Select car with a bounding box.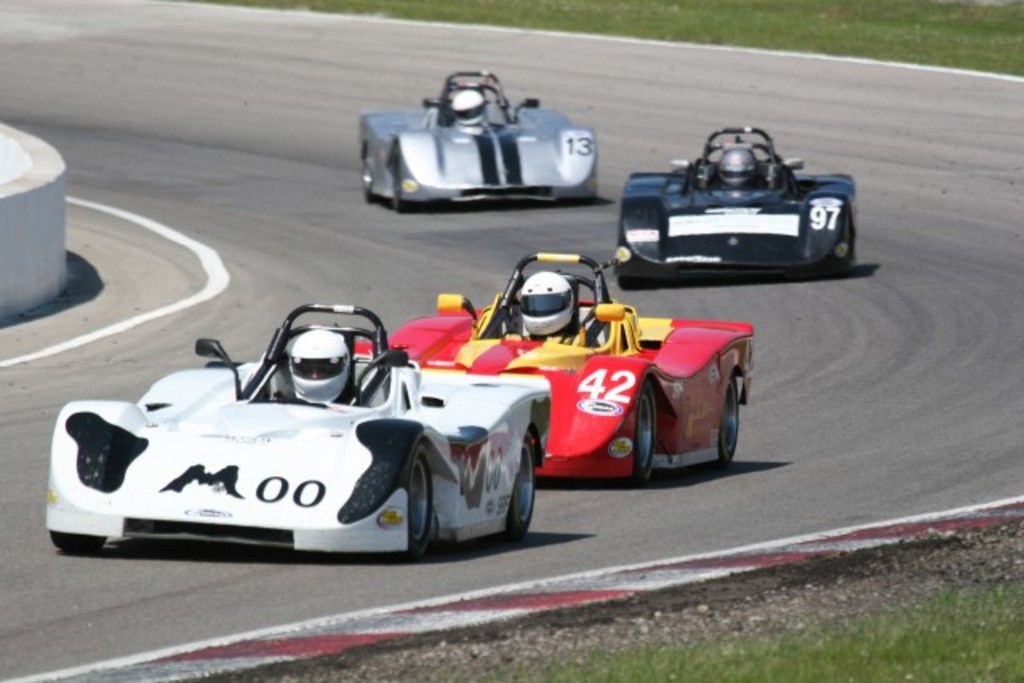
Rect(355, 251, 758, 477).
